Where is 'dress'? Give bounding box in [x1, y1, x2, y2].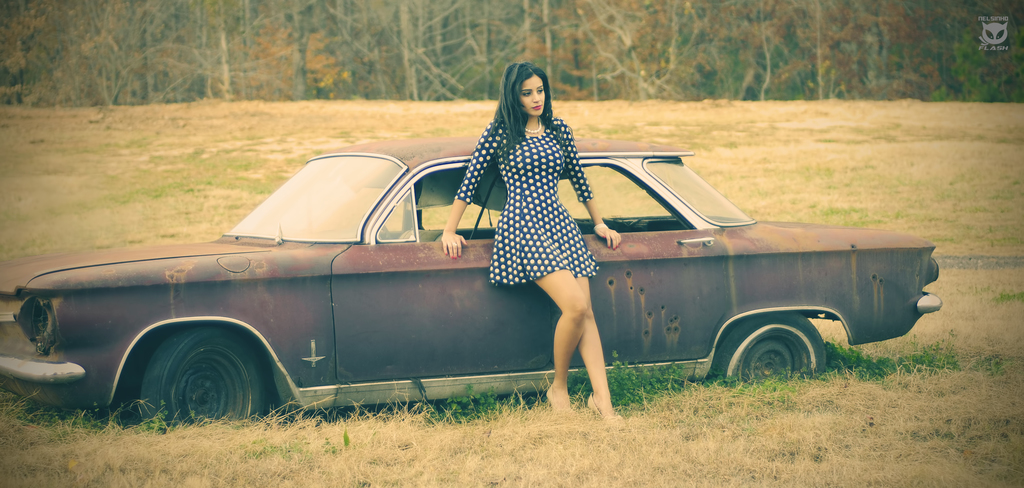
[454, 118, 595, 289].
